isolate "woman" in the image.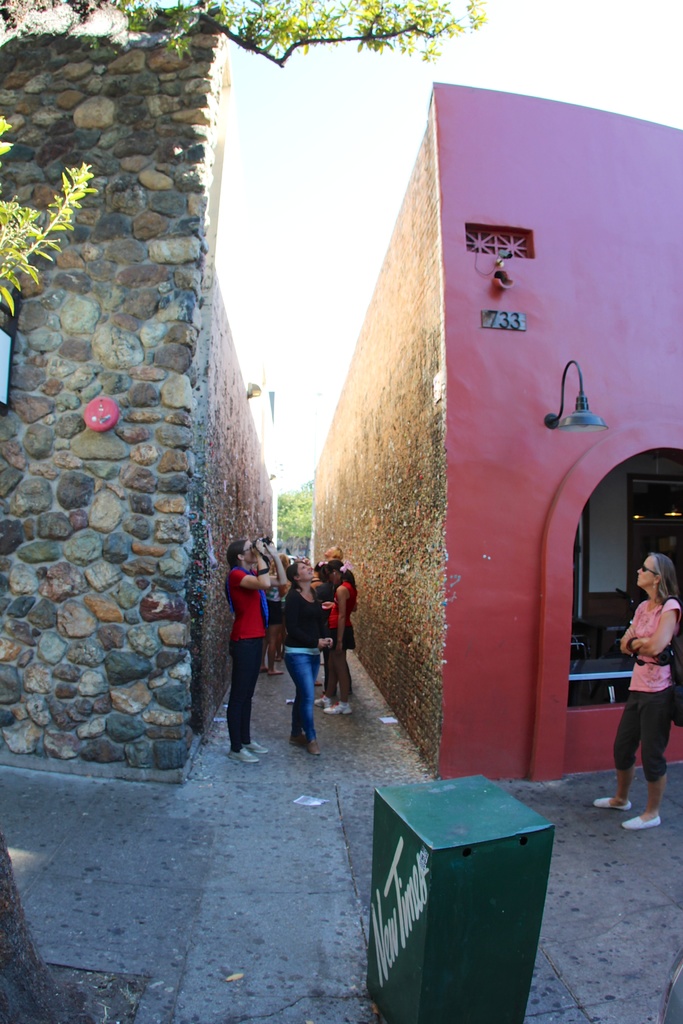
Isolated region: bbox=(596, 553, 682, 824).
